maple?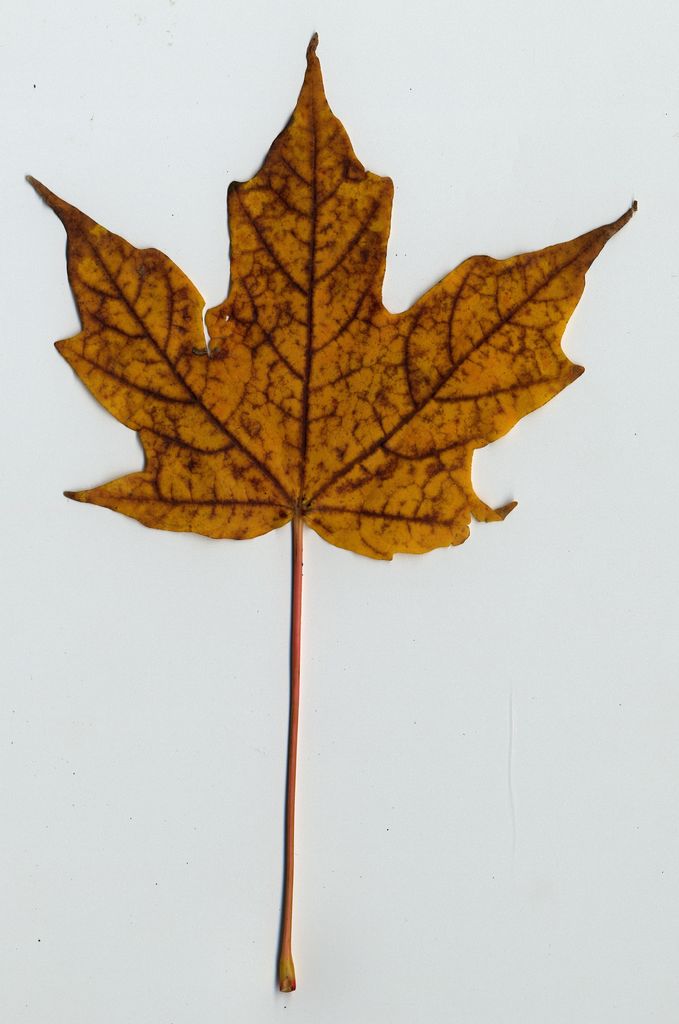
box(24, 33, 637, 987)
